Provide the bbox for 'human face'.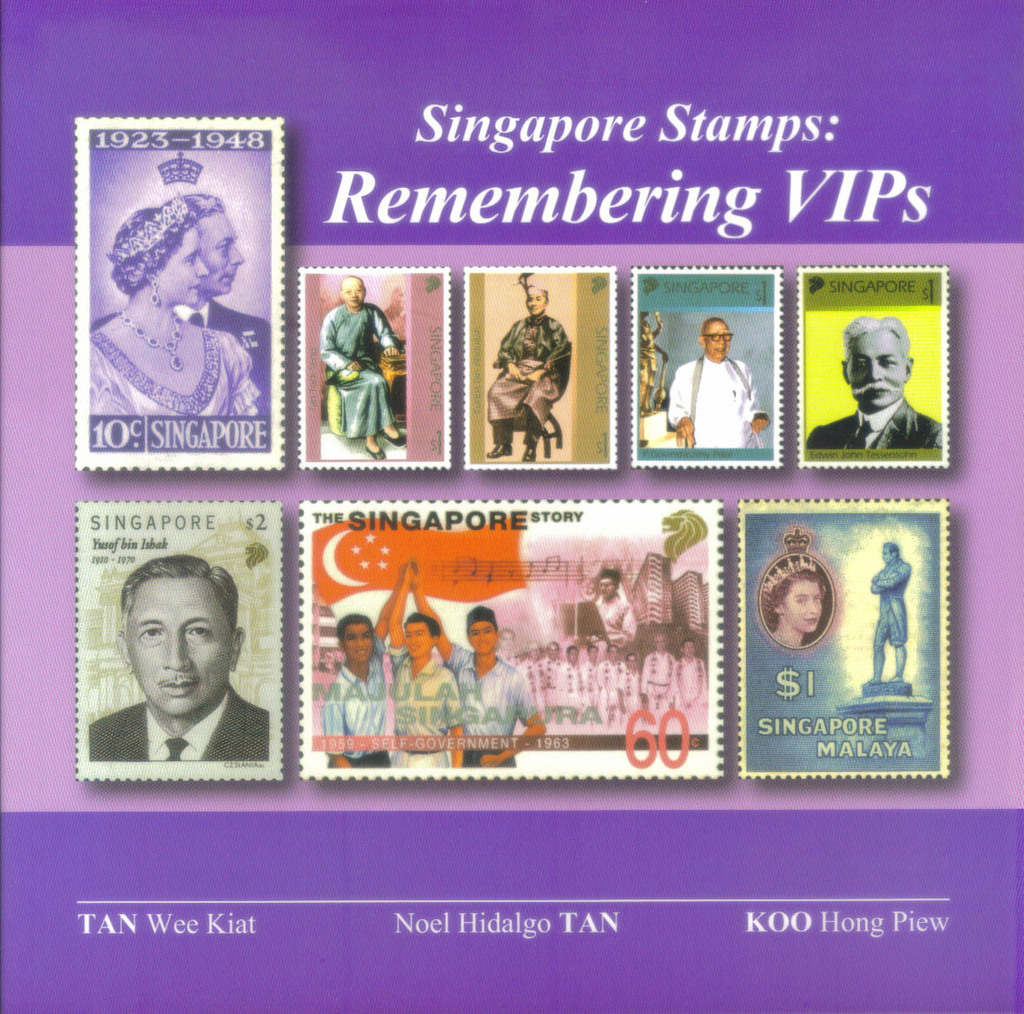
bbox(783, 578, 817, 629).
